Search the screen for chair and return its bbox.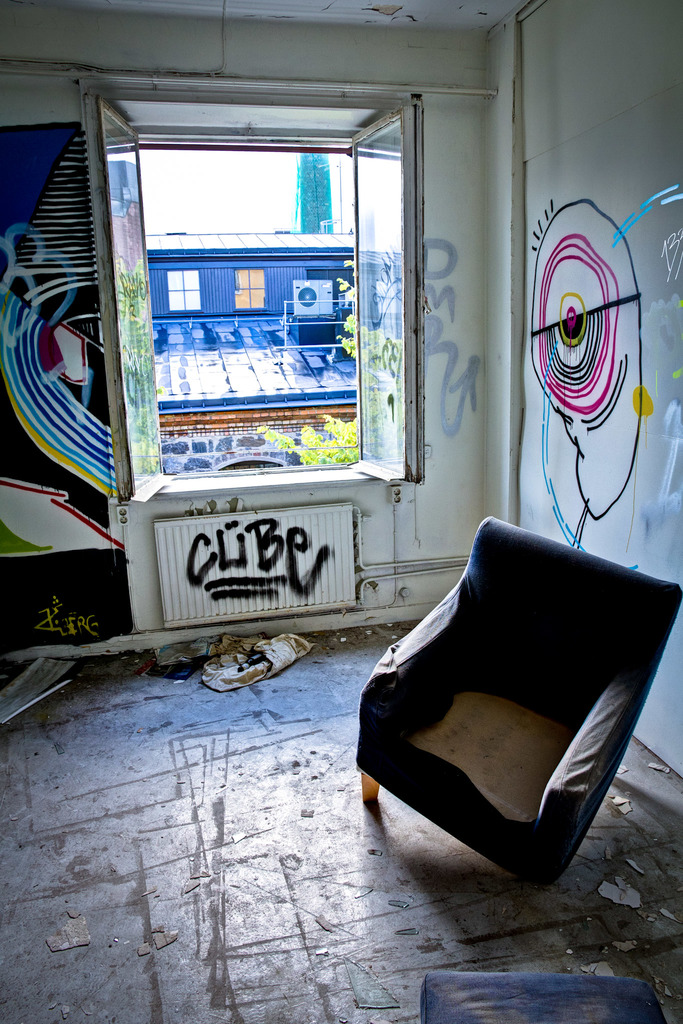
Found: select_region(371, 520, 675, 887).
